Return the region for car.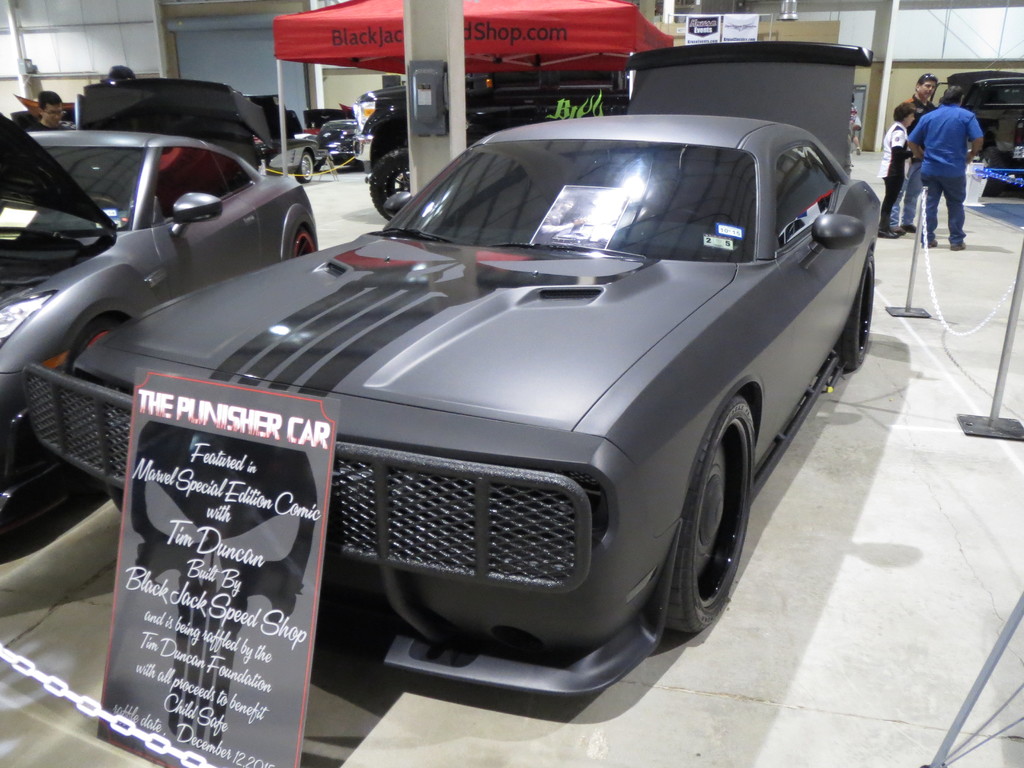
<bbox>0, 79, 316, 538</bbox>.
